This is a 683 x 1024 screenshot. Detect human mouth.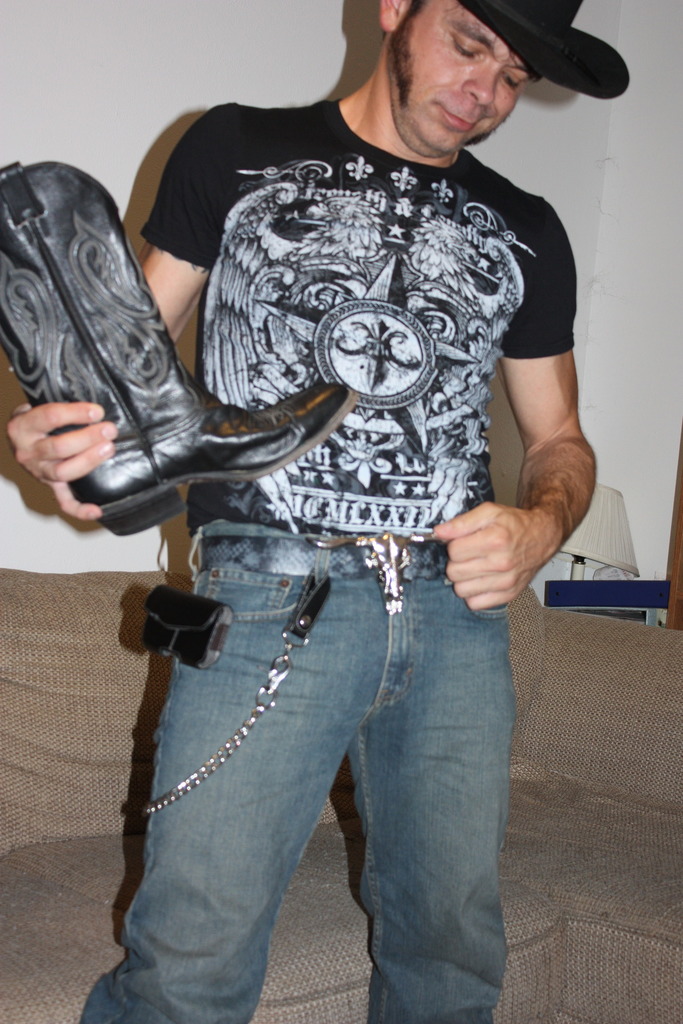
<region>434, 100, 474, 140</region>.
